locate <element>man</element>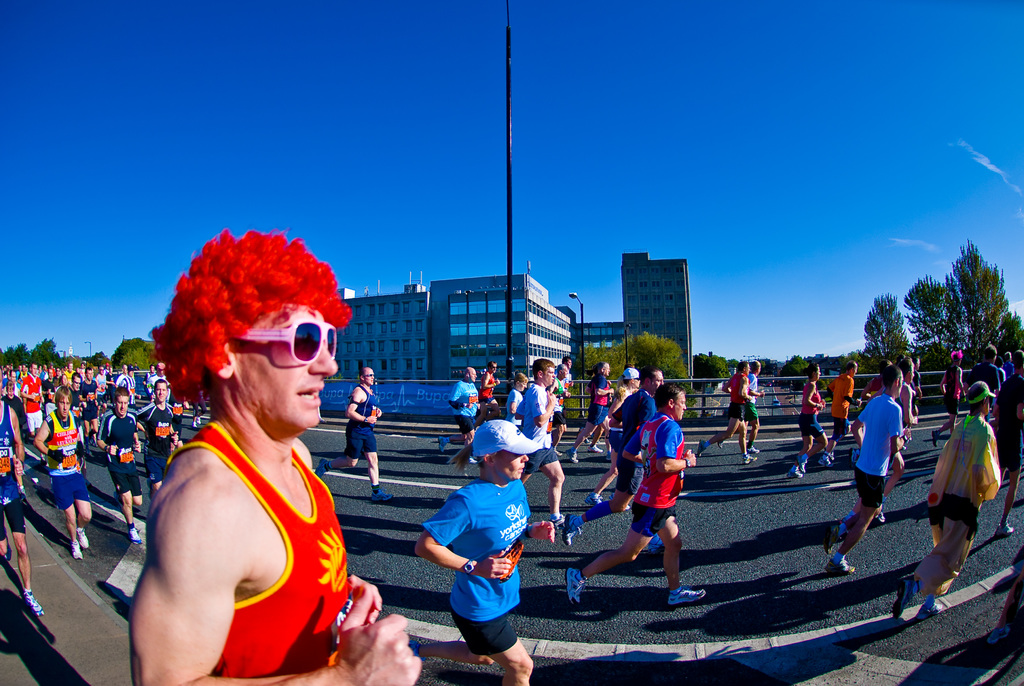
{"left": 557, "top": 368, "right": 662, "bottom": 545}
